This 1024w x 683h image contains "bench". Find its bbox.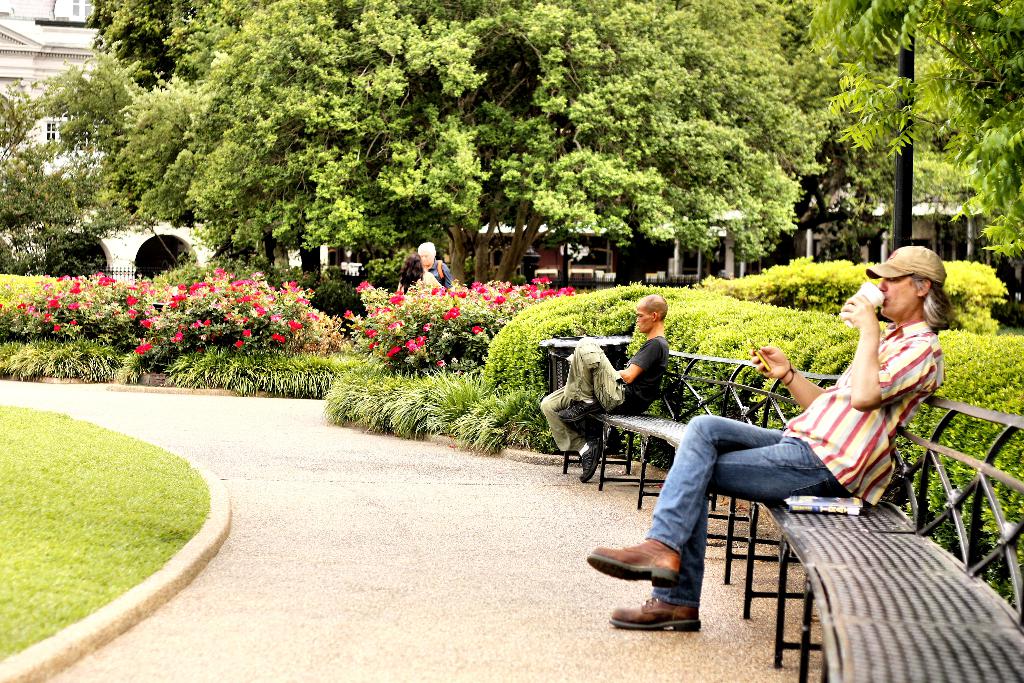
[left=552, top=343, right=1023, bottom=682].
